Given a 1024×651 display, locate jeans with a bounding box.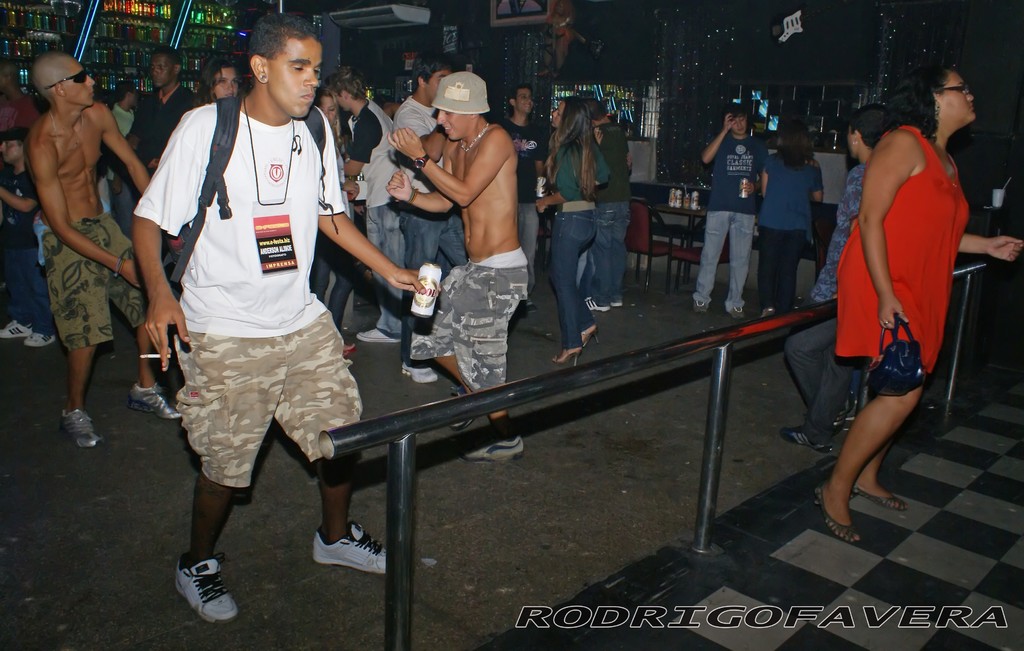
Located: (111,175,133,240).
